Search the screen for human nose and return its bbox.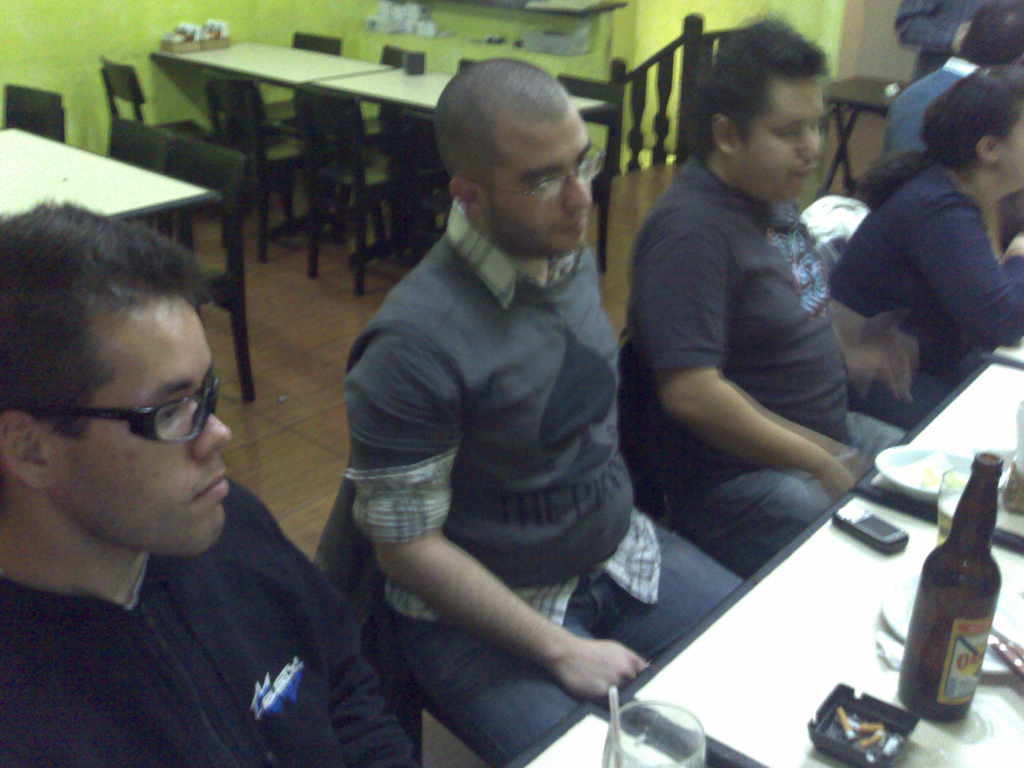
Found: (799,125,821,156).
